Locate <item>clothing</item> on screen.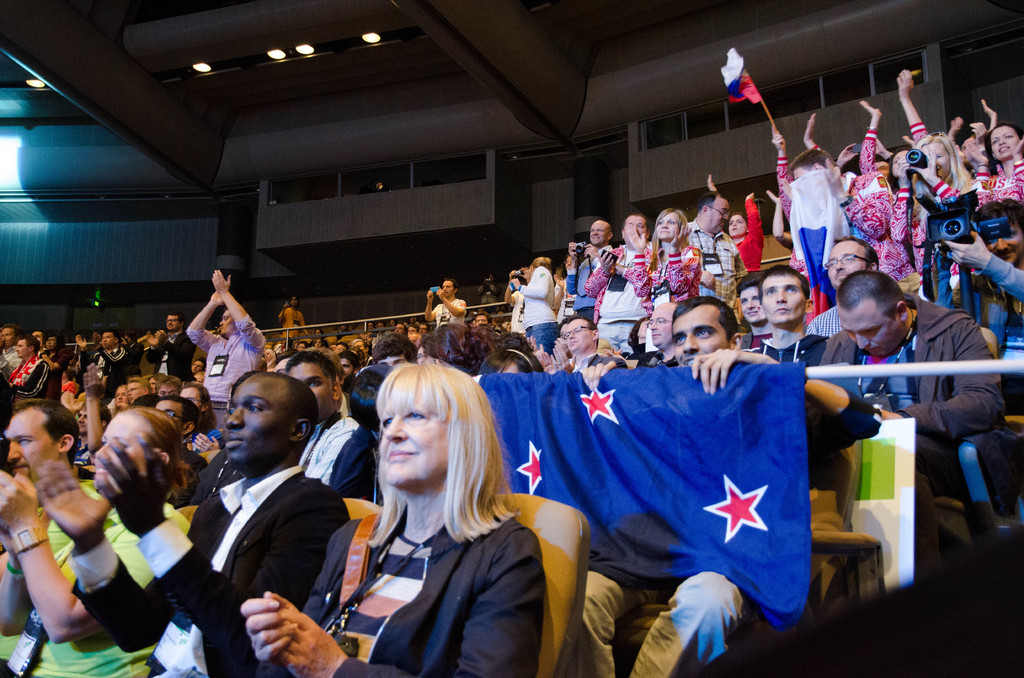
On screen at 774/143/847/284.
